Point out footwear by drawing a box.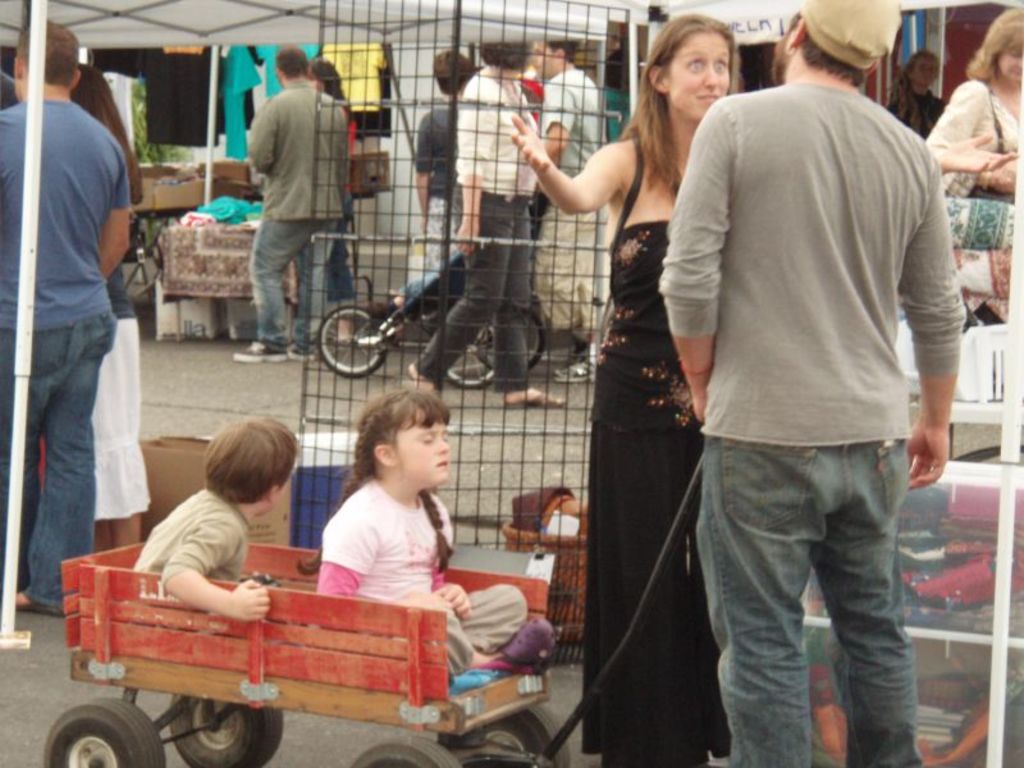
left=502, top=618, right=554, bottom=669.
